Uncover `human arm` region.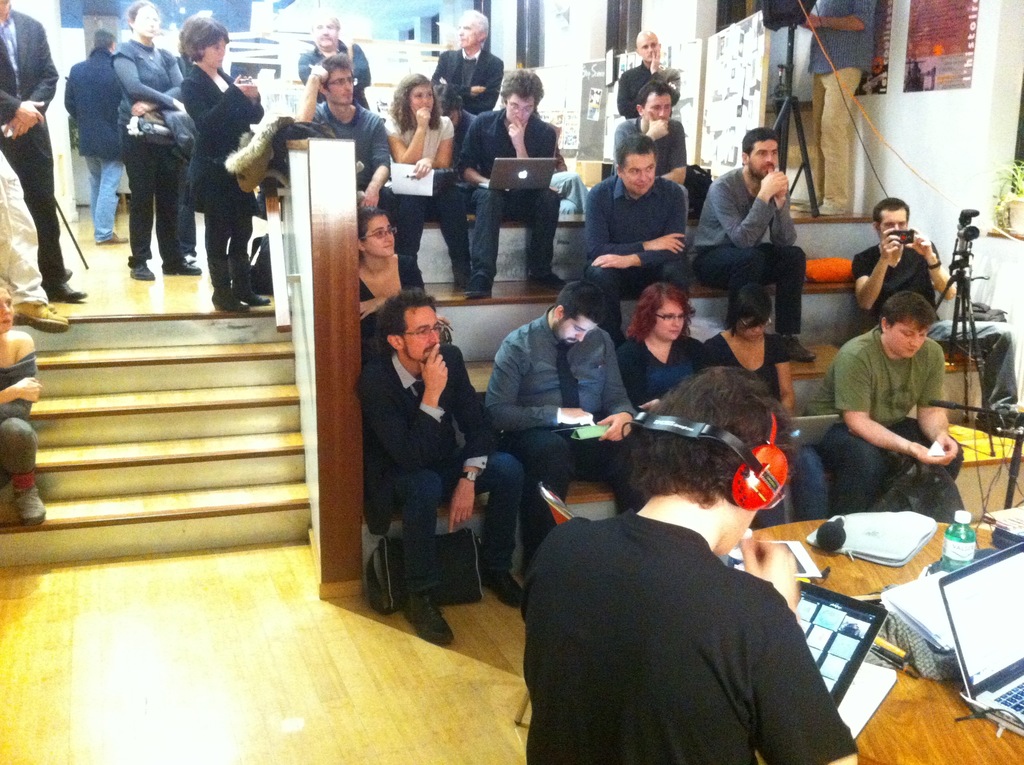
Uncovered: left=606, top=121, right=672, bottom=173.
